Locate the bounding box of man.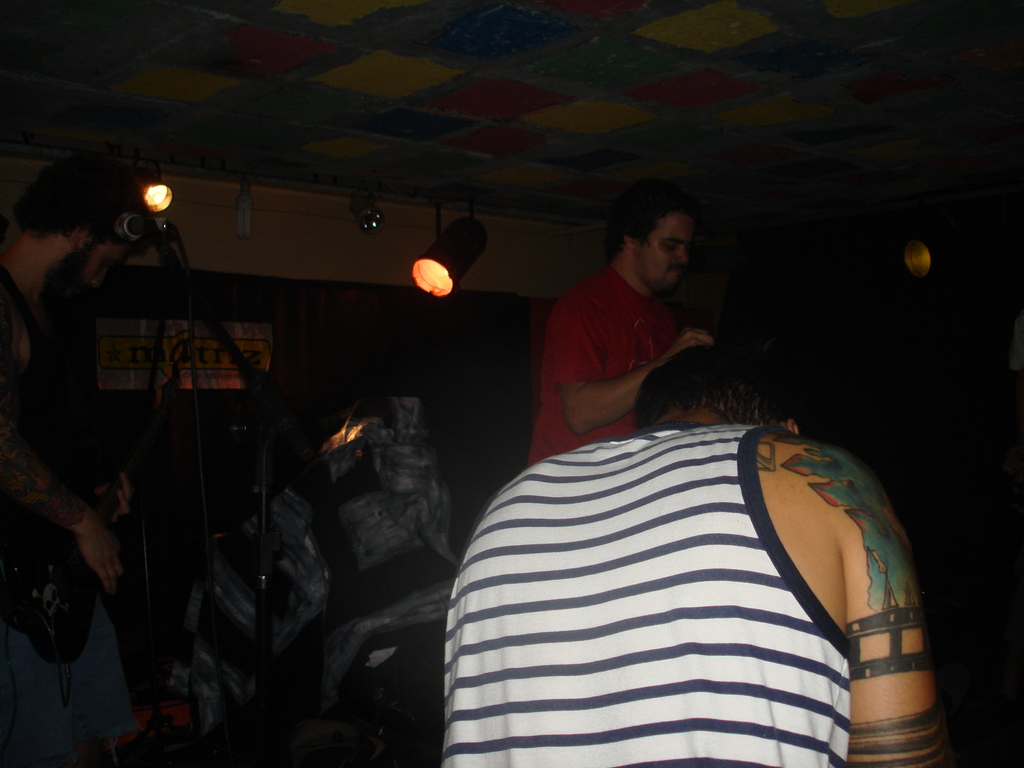
Bounding box: BBox(436, 340, 943, 767).
